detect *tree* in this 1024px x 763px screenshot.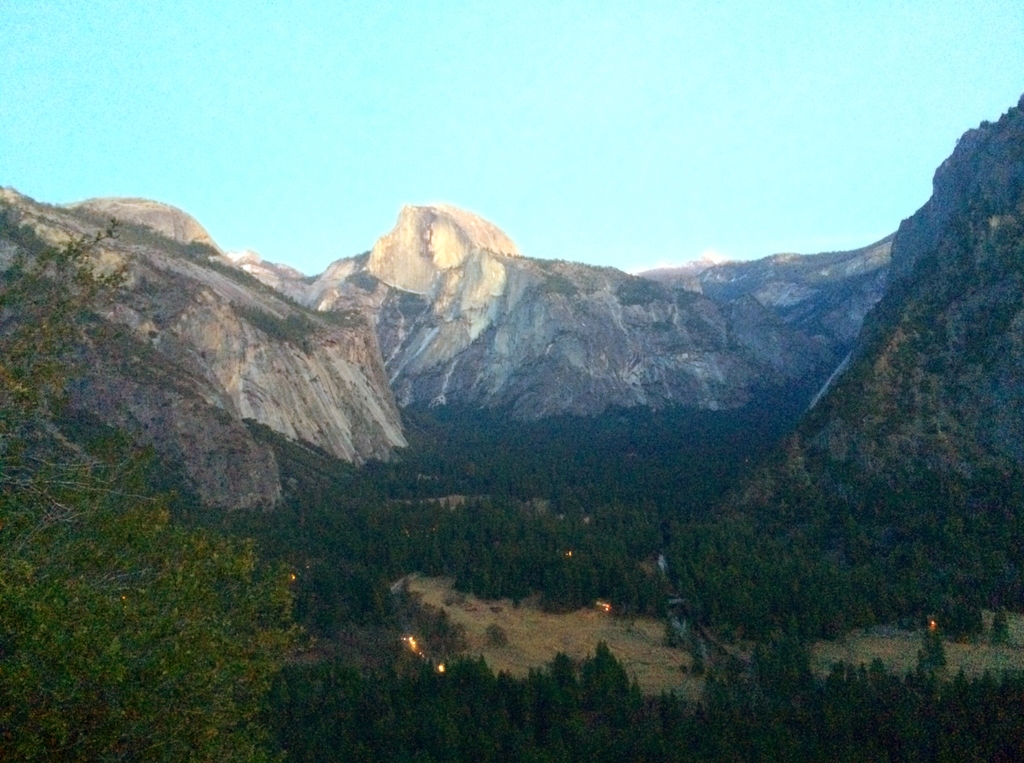
Detection: bbox(832, 518, 892, 638).
